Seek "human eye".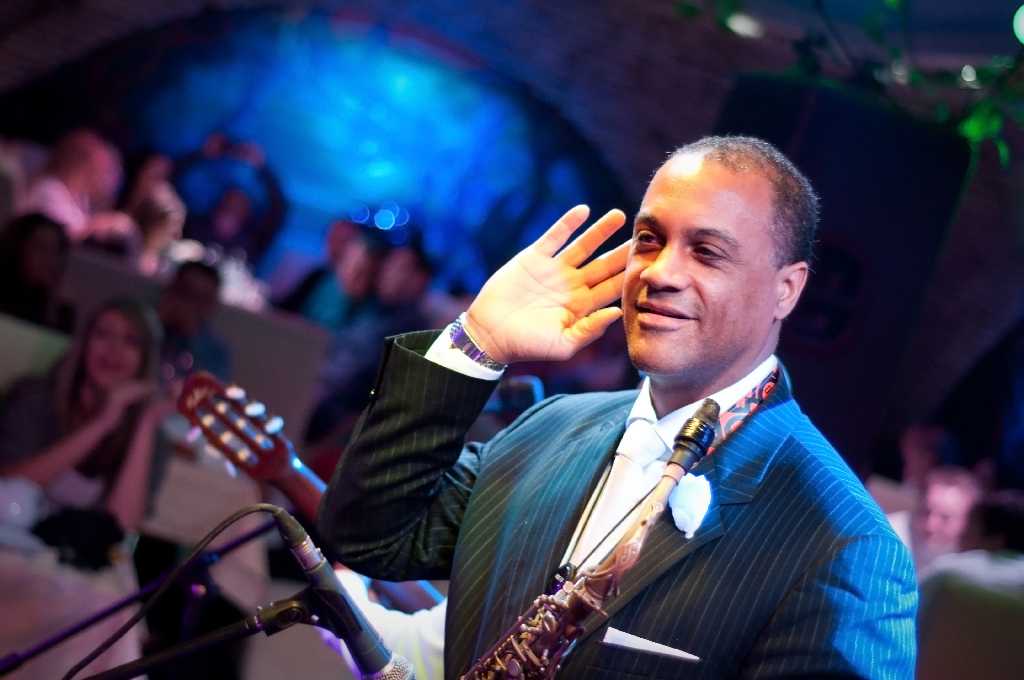
BBox(688, 242, 726, 265).
